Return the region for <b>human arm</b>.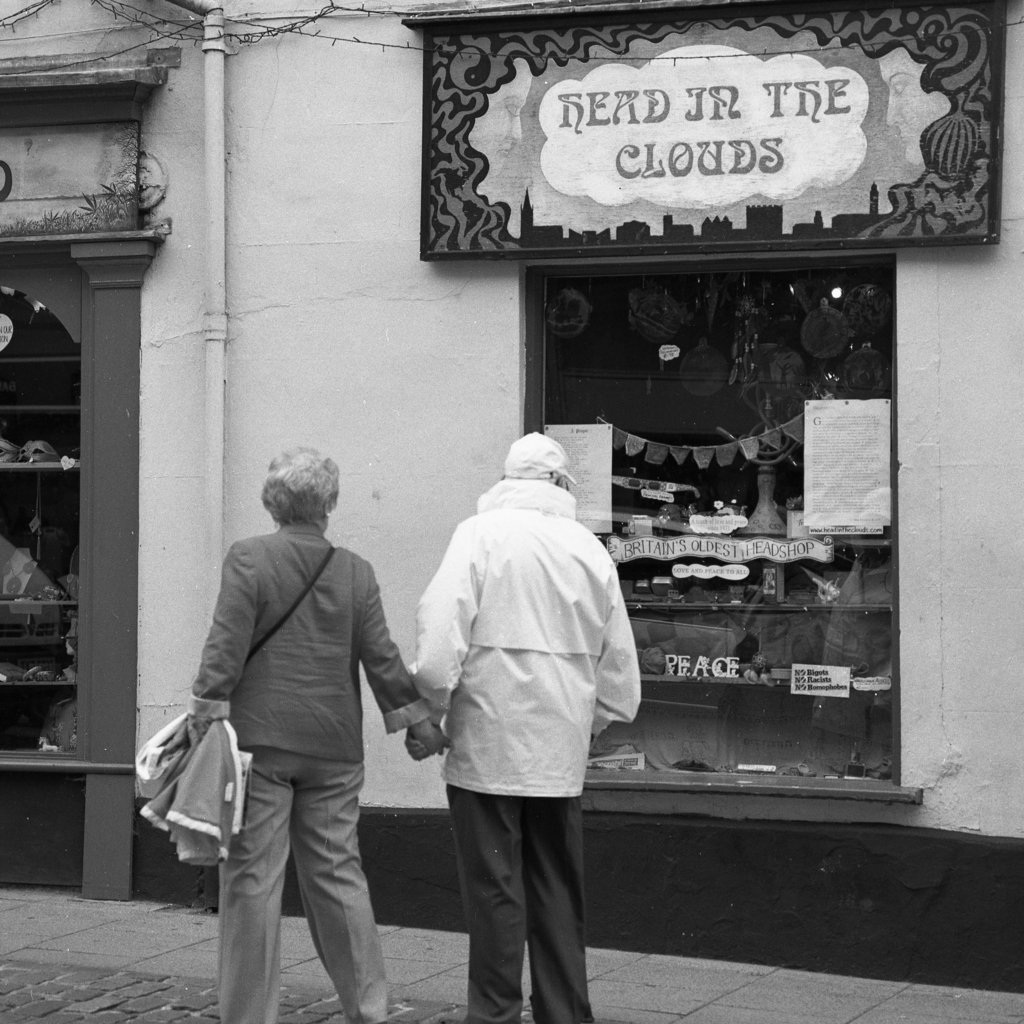
detection(397, 511, 487, 762).
